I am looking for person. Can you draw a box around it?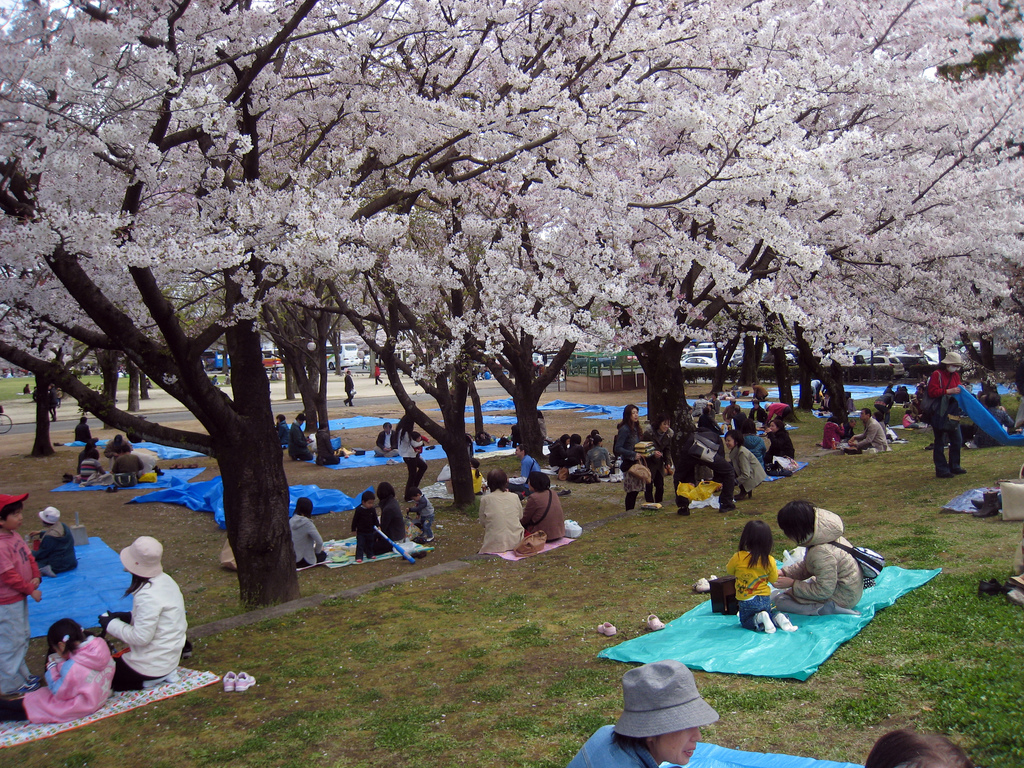
Sure, the bounding box is 28:503:86:594.
